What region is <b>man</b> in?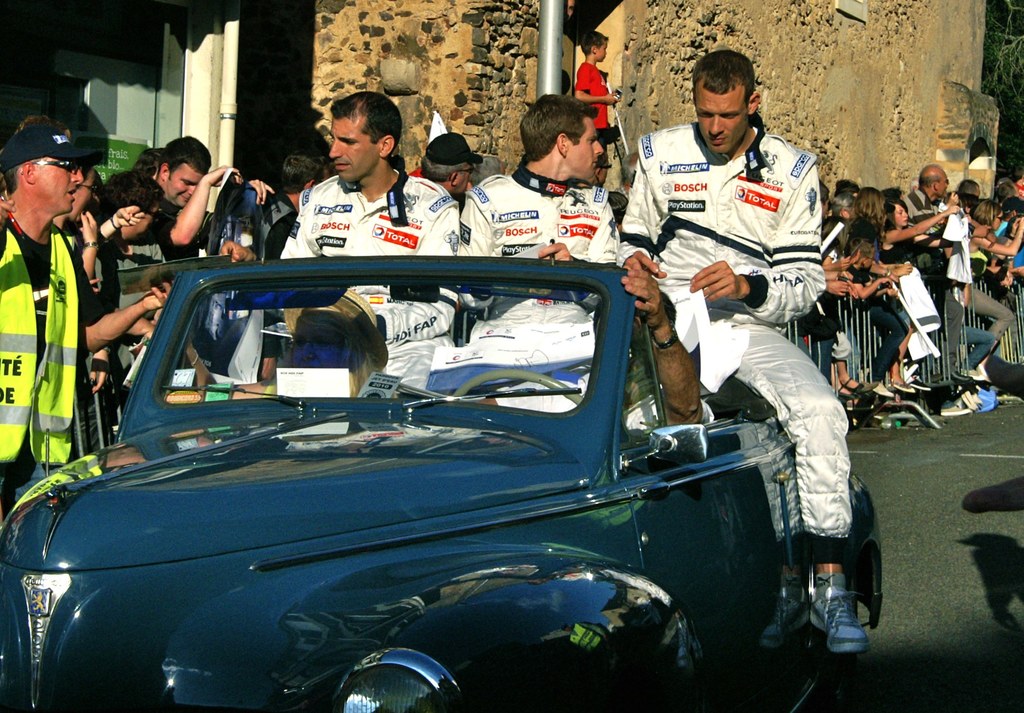
box=[415, 135, 484, 213].
